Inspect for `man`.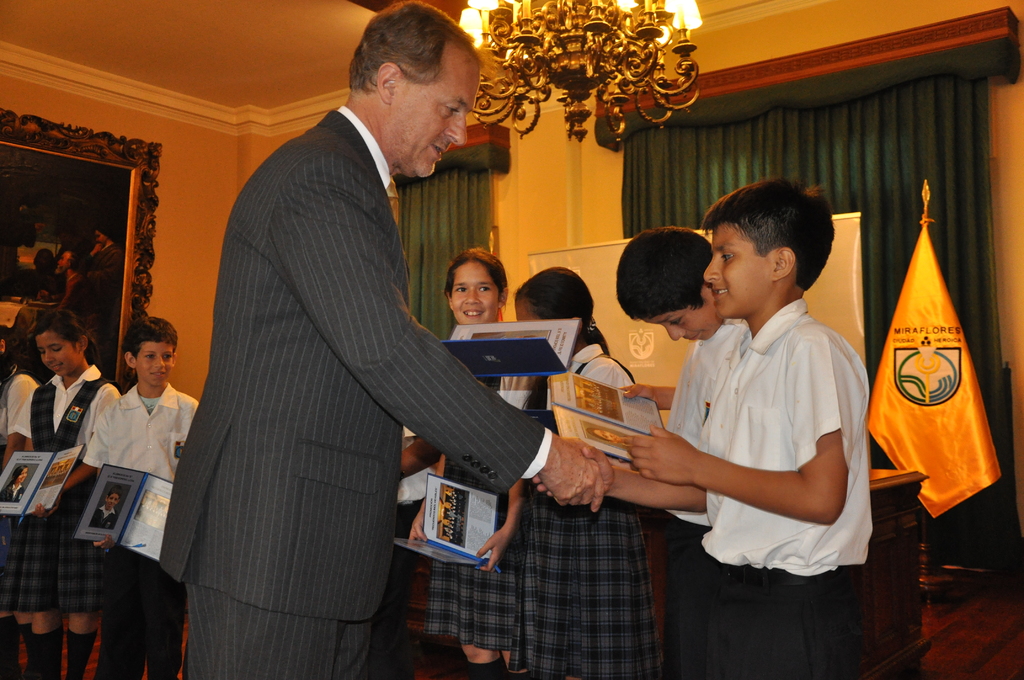
Inspection: (123,59,605,658).
